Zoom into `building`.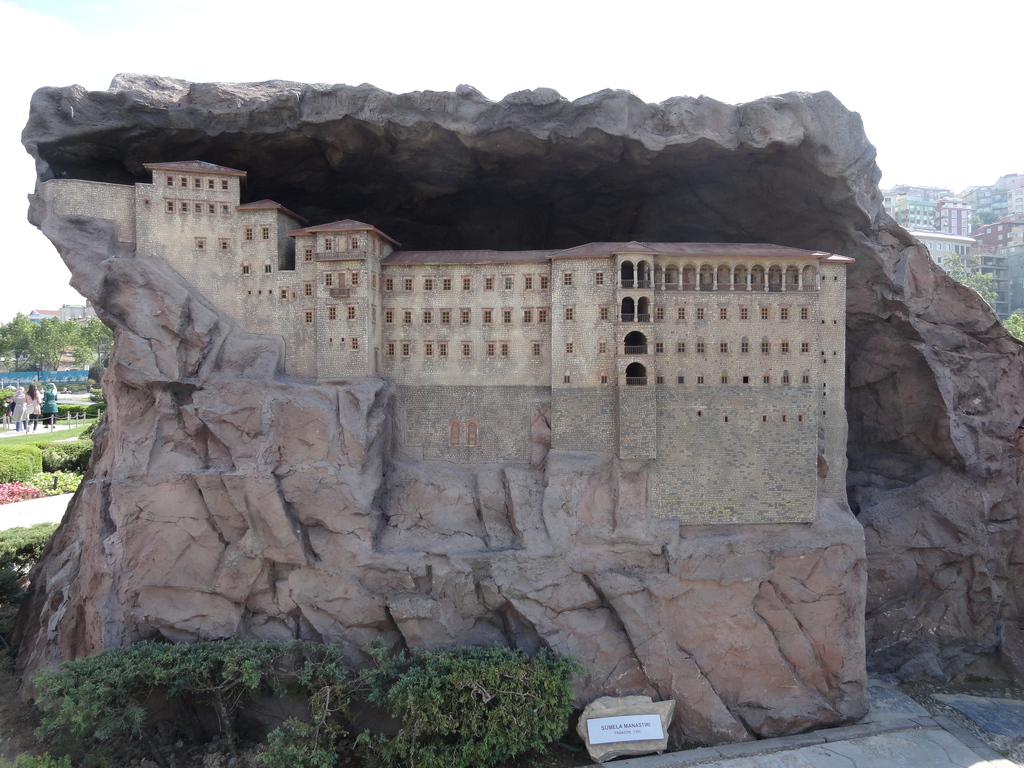
Zoom target: x1=47, y1=155, x2=852, y2=535.
